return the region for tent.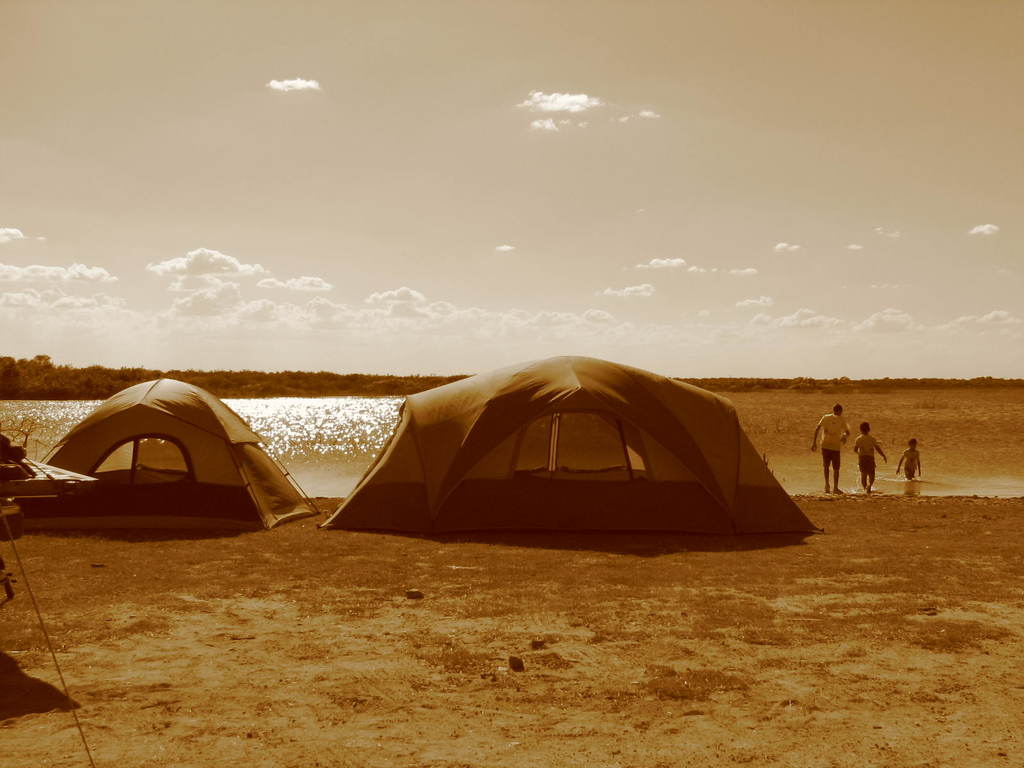
detection(0, 369, 315, 528).
